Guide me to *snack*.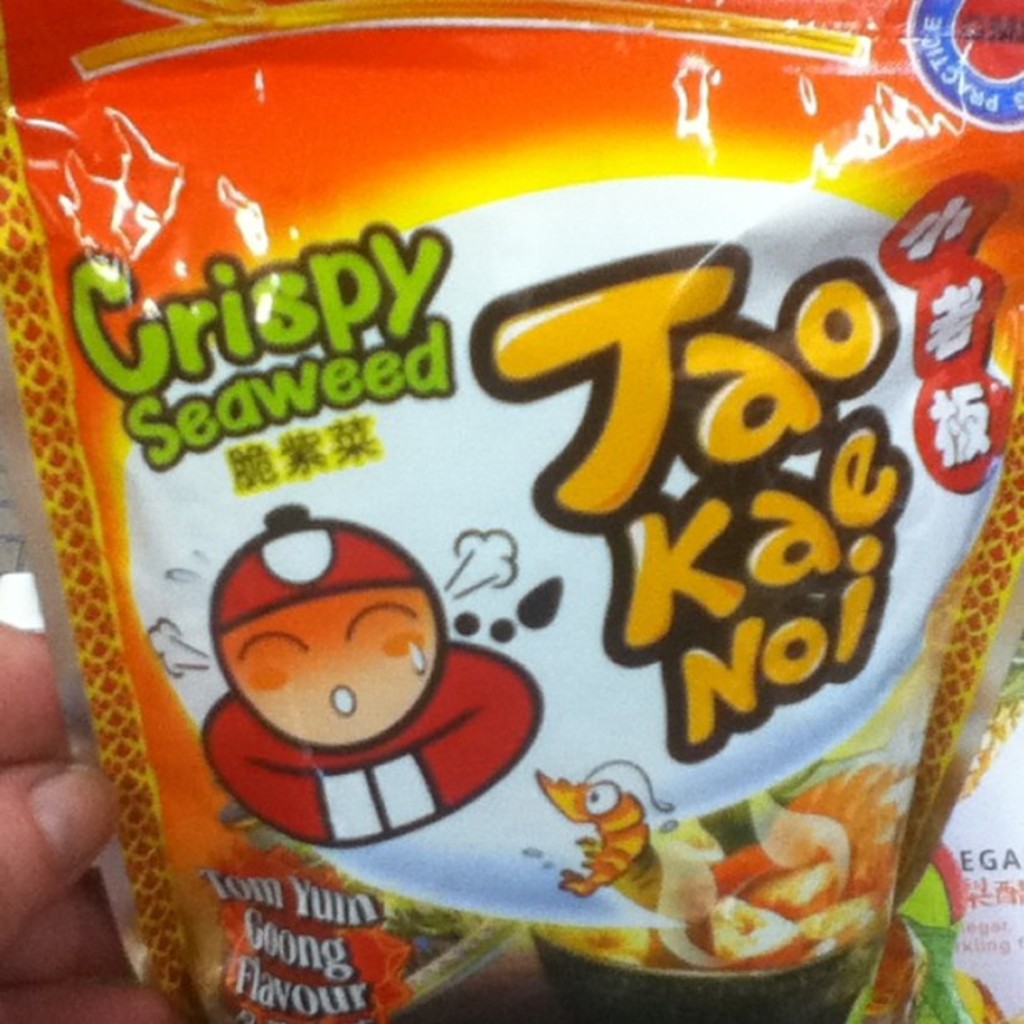
Guidance: detection(719, 823, 880, 964).
